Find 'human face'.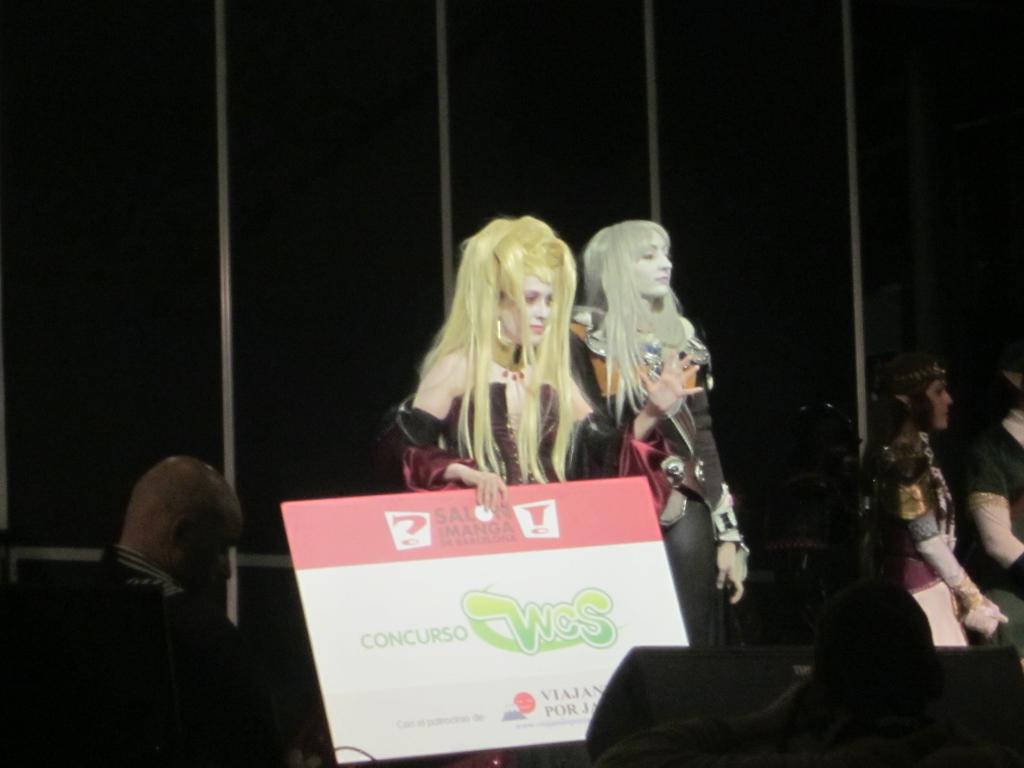
184,500,246,605.
